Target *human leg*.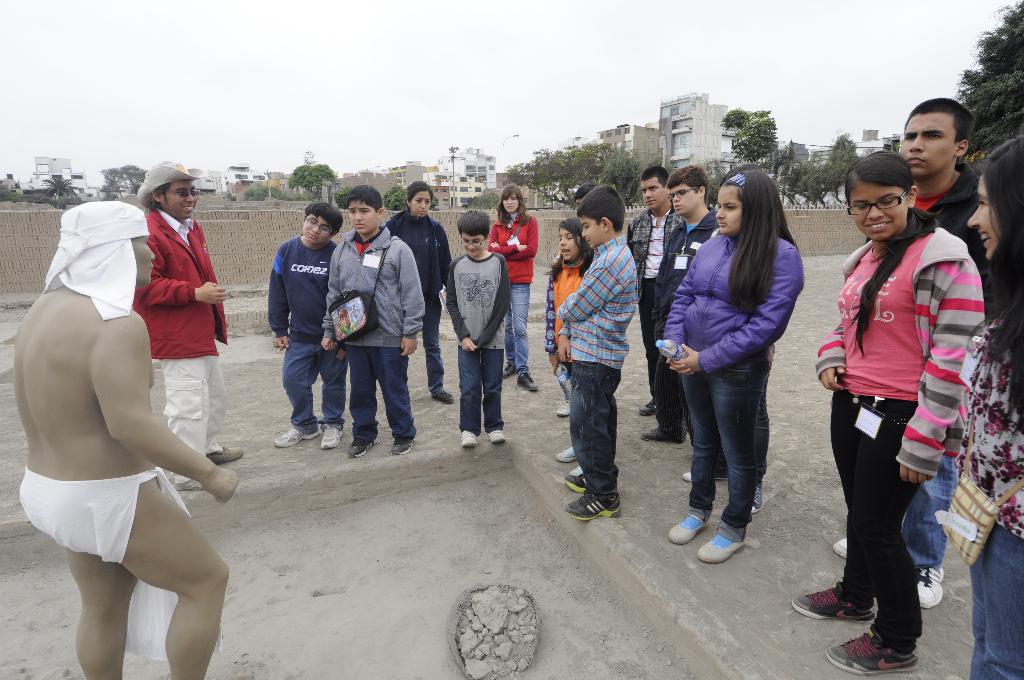
Target region: <region>481, 332, 514, 442</region>.
